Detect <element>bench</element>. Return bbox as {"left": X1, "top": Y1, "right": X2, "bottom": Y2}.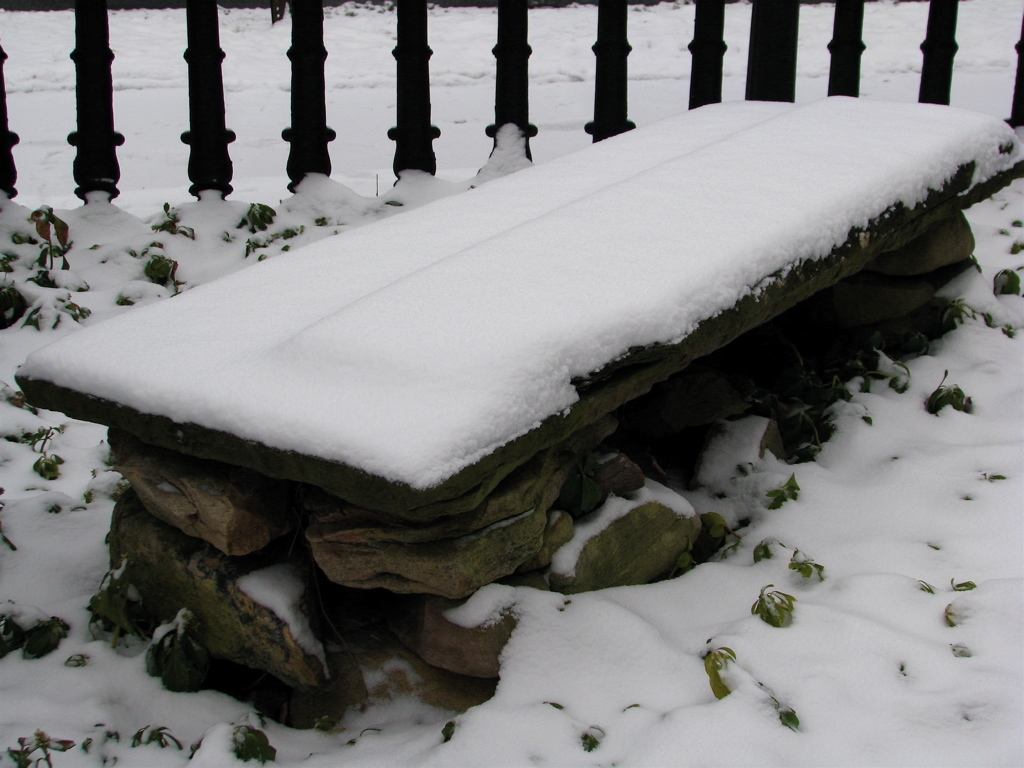
{"left": 8, "top": 109, "right": 1017, "bottom": 589}.
